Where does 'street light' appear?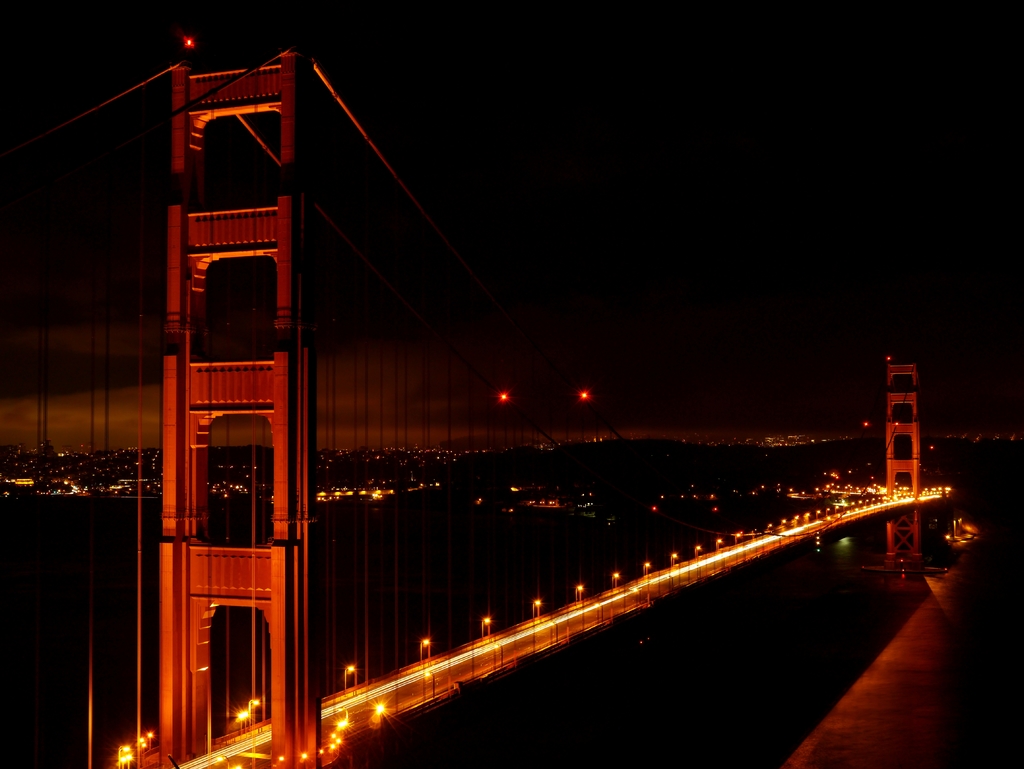
Appears at l=497, t=389, r=511, b=417.
